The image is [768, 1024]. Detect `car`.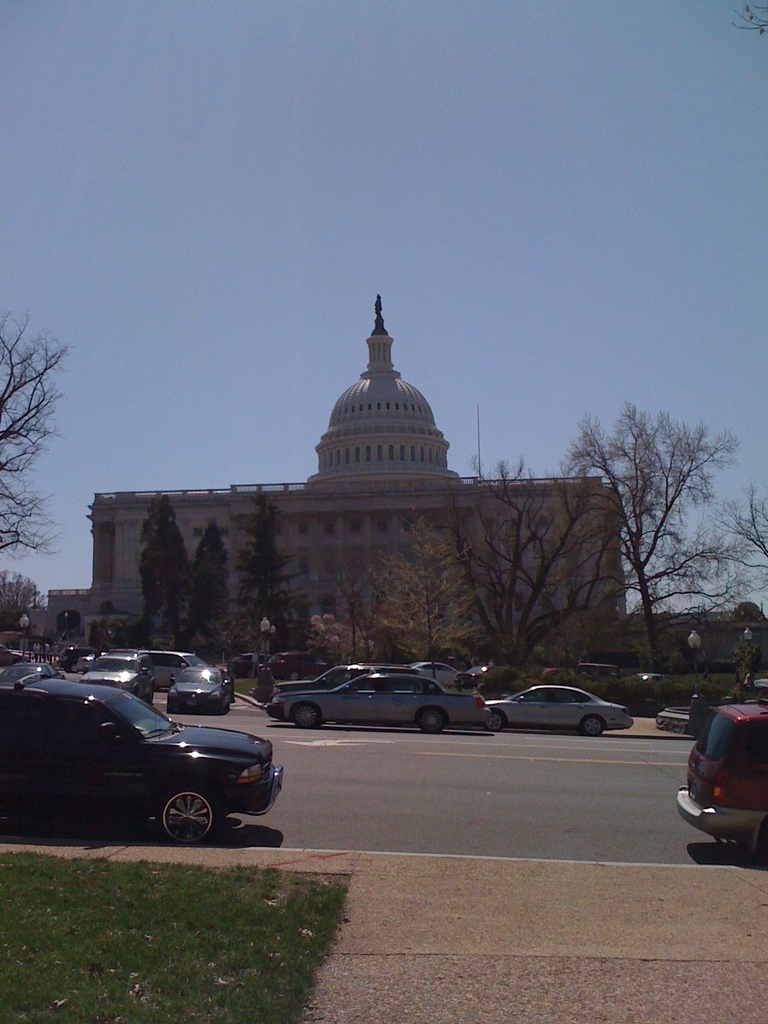
Detection: {"x1": 14, "y1": 655, "x2": 295, "y2": 845}.
